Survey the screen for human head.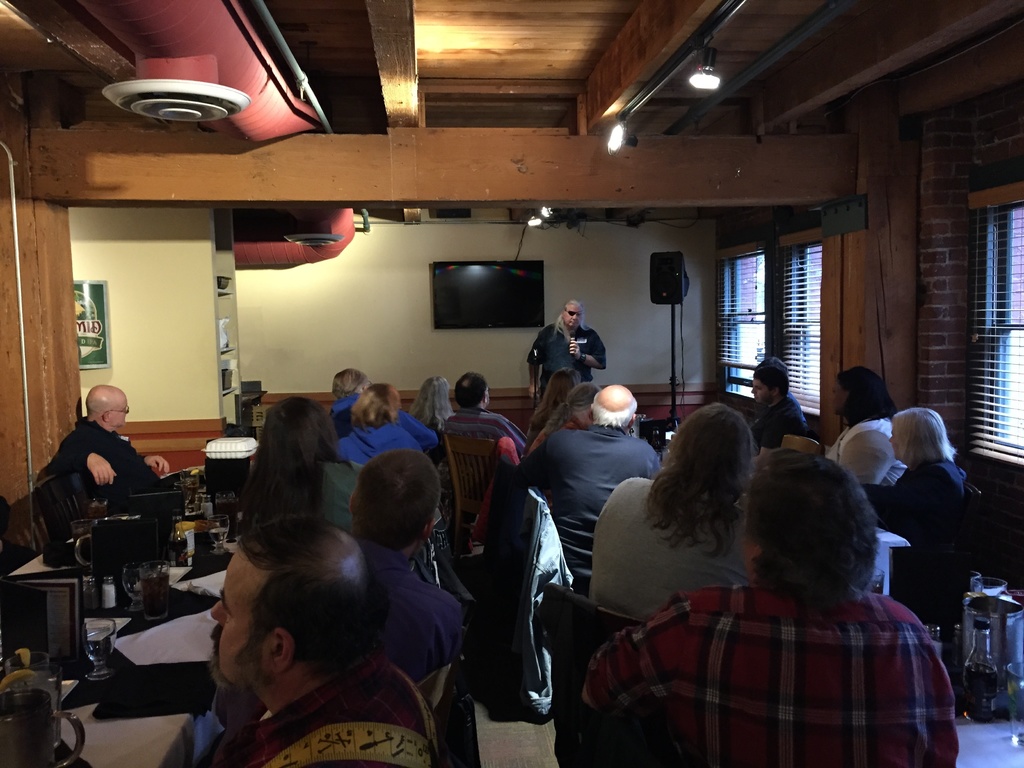
Survey found: 563/381/600/424.
